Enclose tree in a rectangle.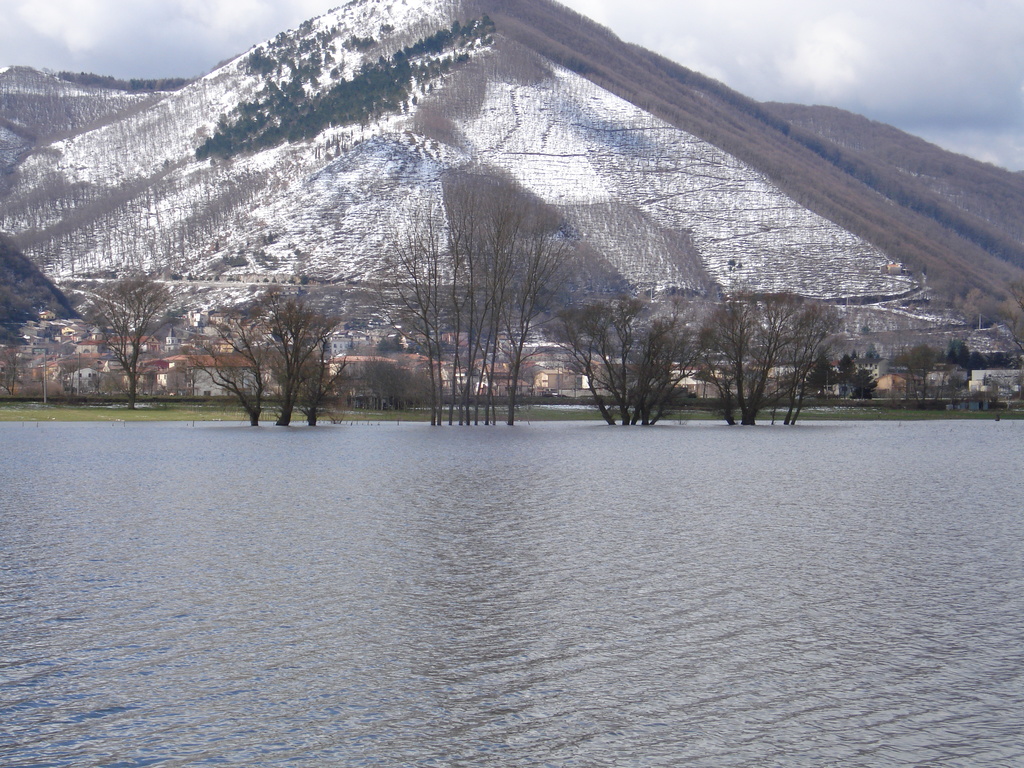
detection(0, 358, 18, 401).
